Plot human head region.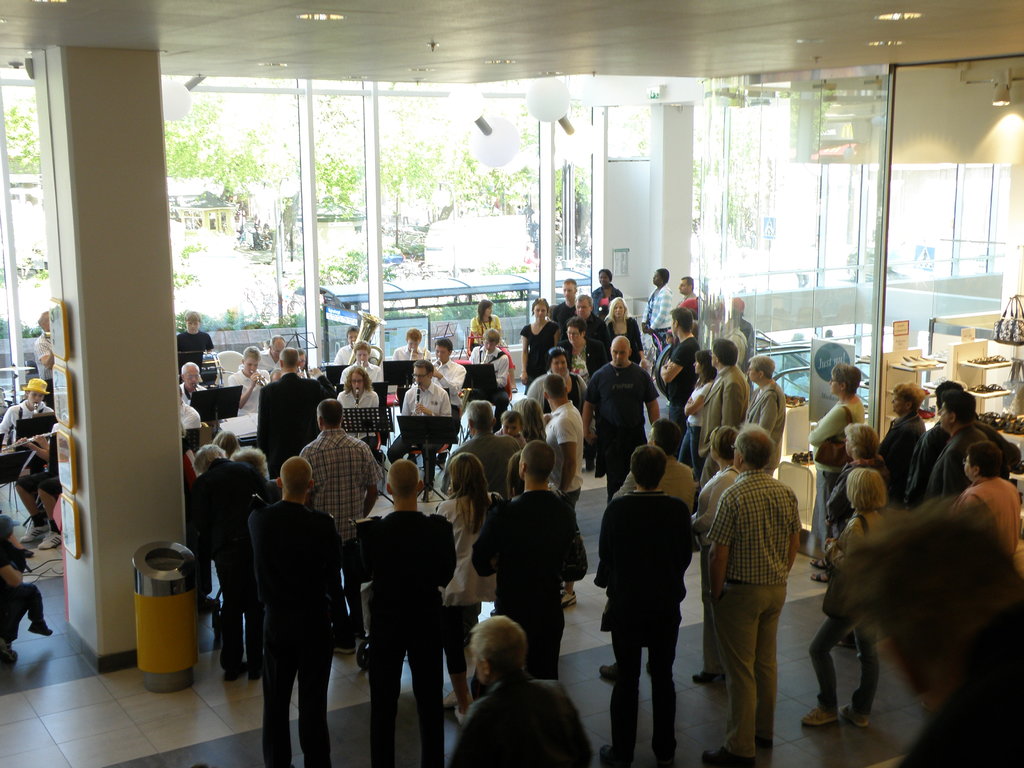
Plotted at bbox=[501, 411, 522, 439].
